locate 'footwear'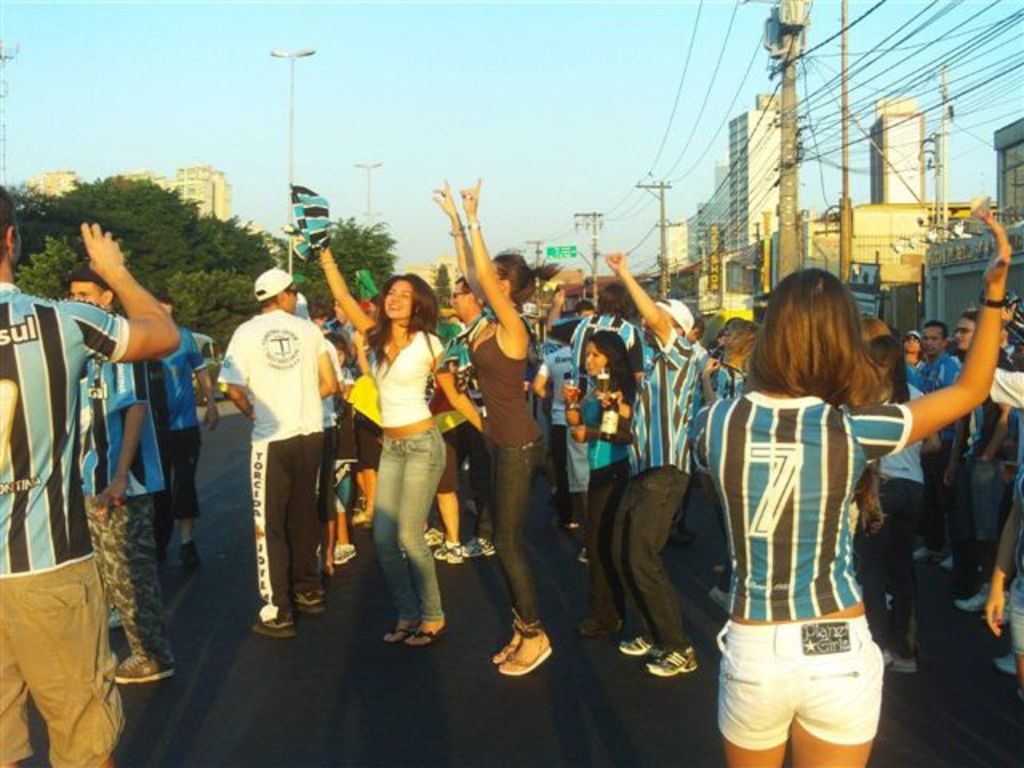
706/584/723/598
